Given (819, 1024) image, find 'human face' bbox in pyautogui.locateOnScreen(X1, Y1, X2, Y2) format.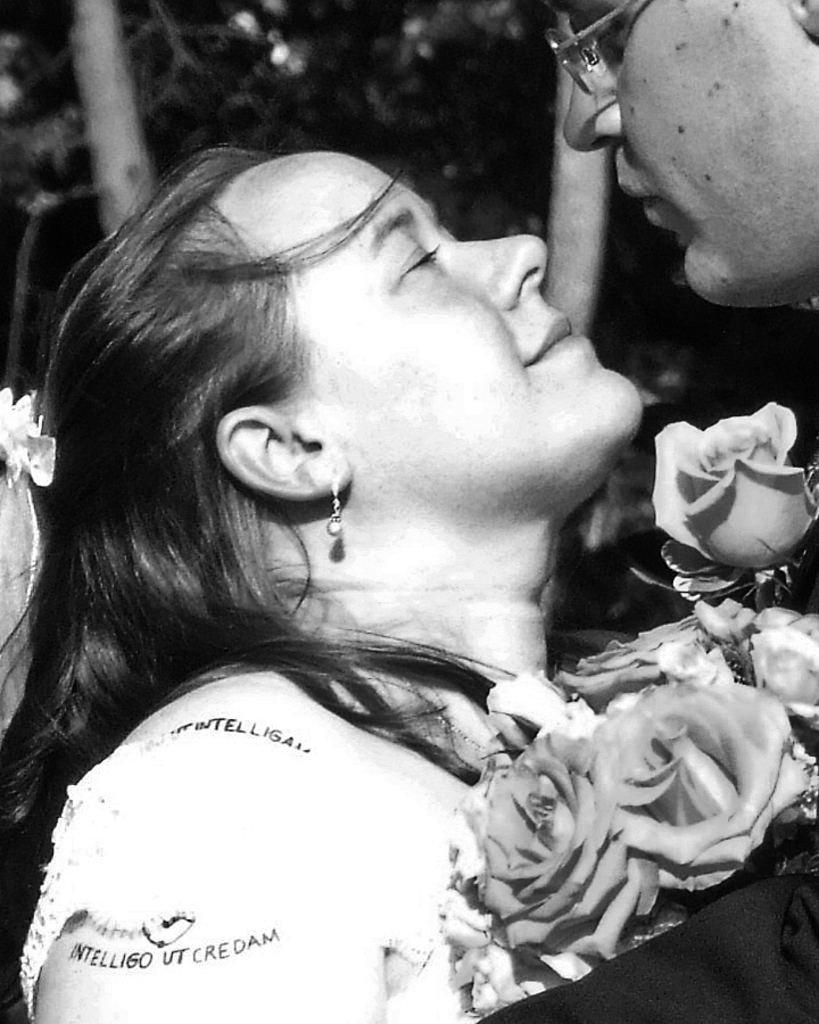
pyautogui.locateOnScreen(260, 155, 629, 445).
